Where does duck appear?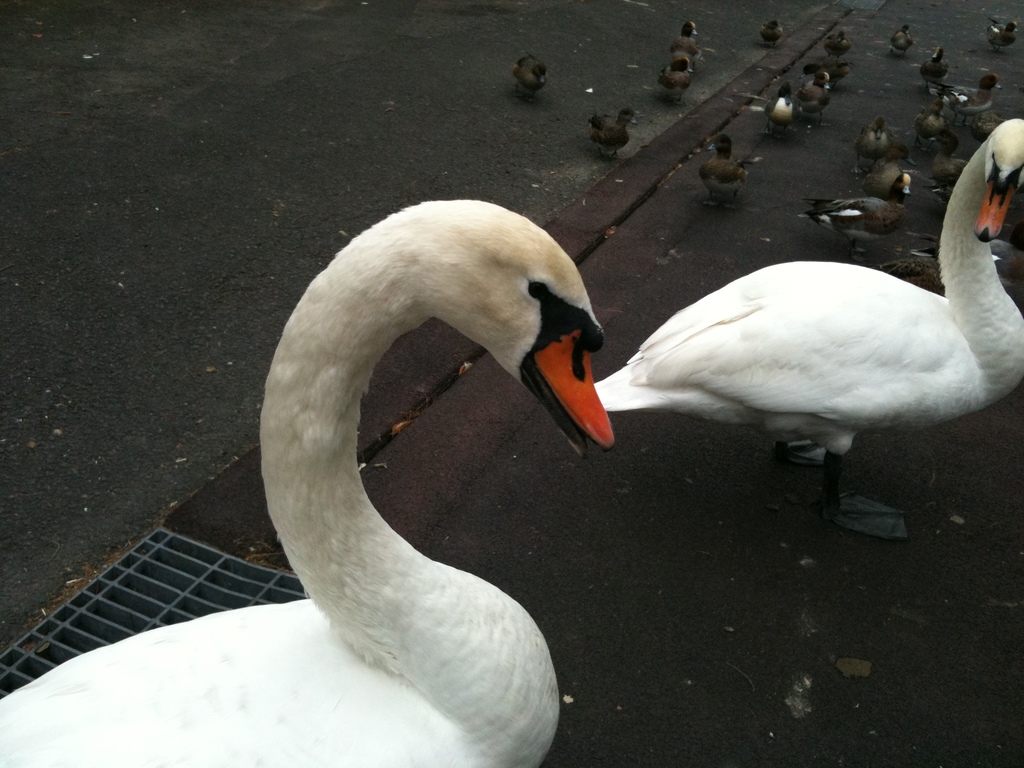
Appears at 769,83,804,135.
